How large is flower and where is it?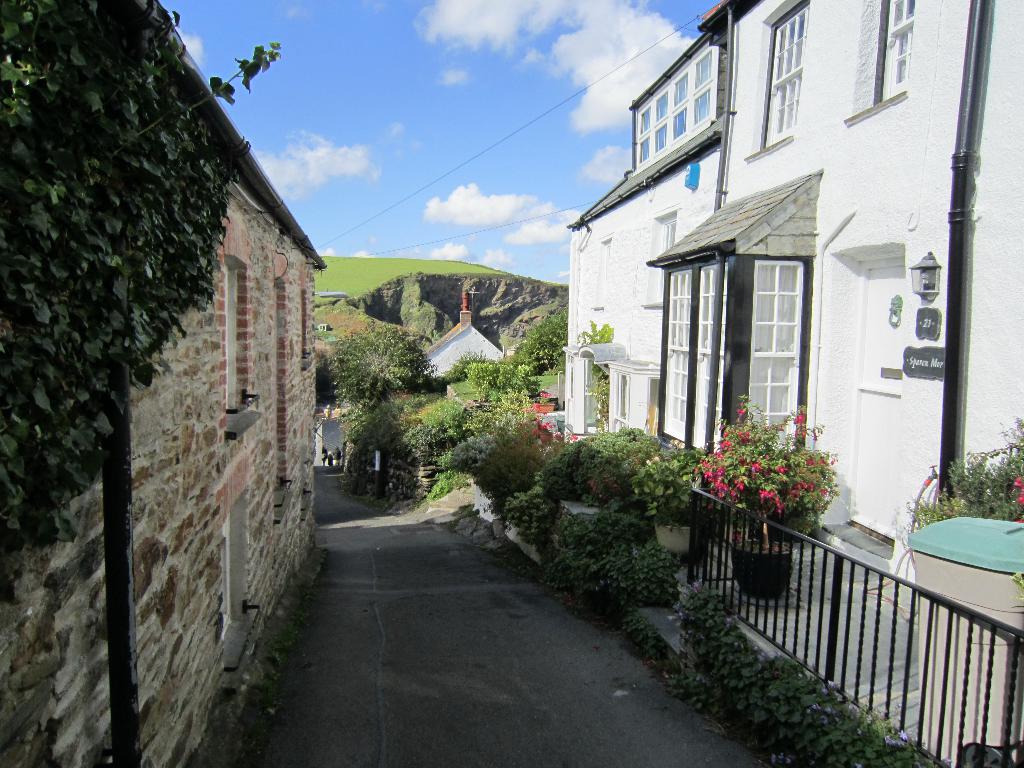
Bounding box: [924, 477, 930, 490].
